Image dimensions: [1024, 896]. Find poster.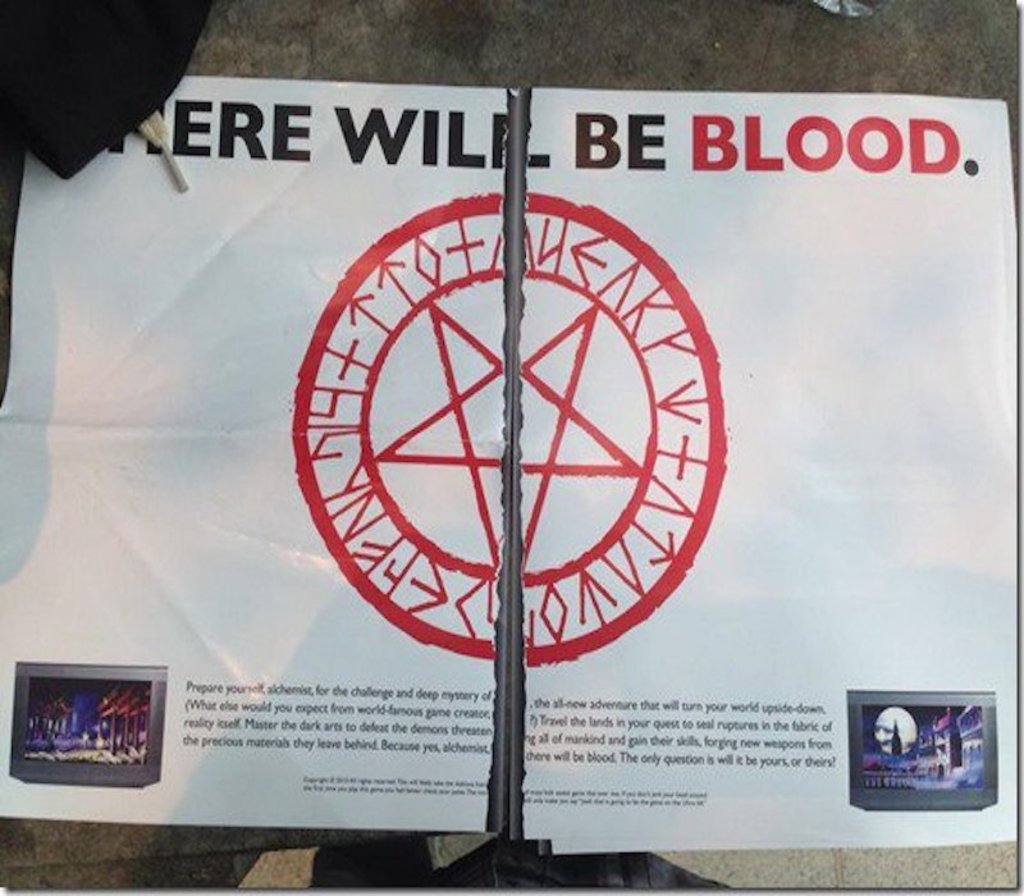
box=[0, 81, 1018, 845].
